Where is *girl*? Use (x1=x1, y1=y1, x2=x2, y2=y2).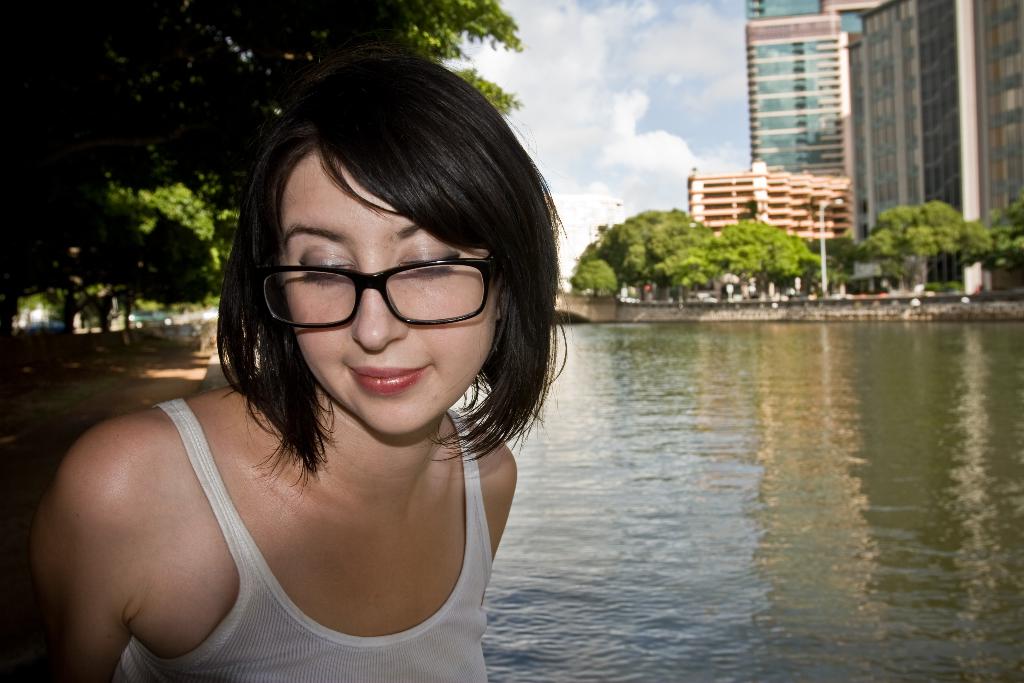
(x1=1, y1=46, x2=570, y2=682).
